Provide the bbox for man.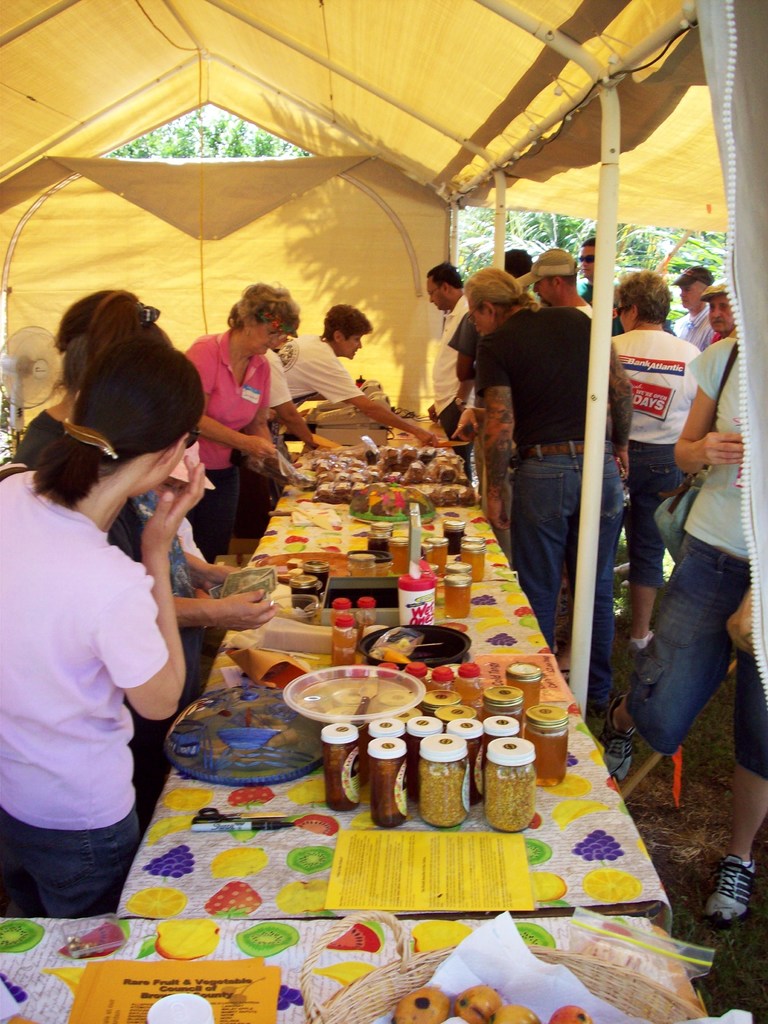
region(451, 249, 600, 552).
